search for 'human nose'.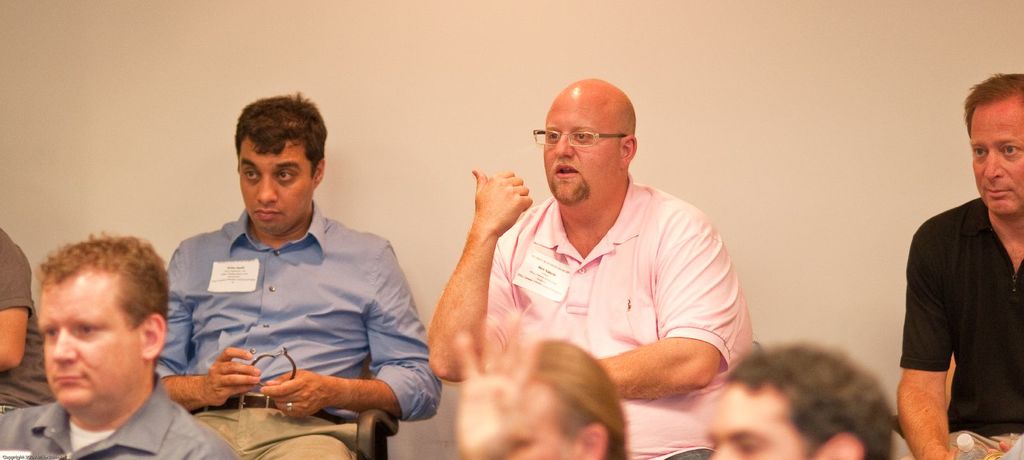
Found at x1=984, y1=151, x2=1003, y2=183.
